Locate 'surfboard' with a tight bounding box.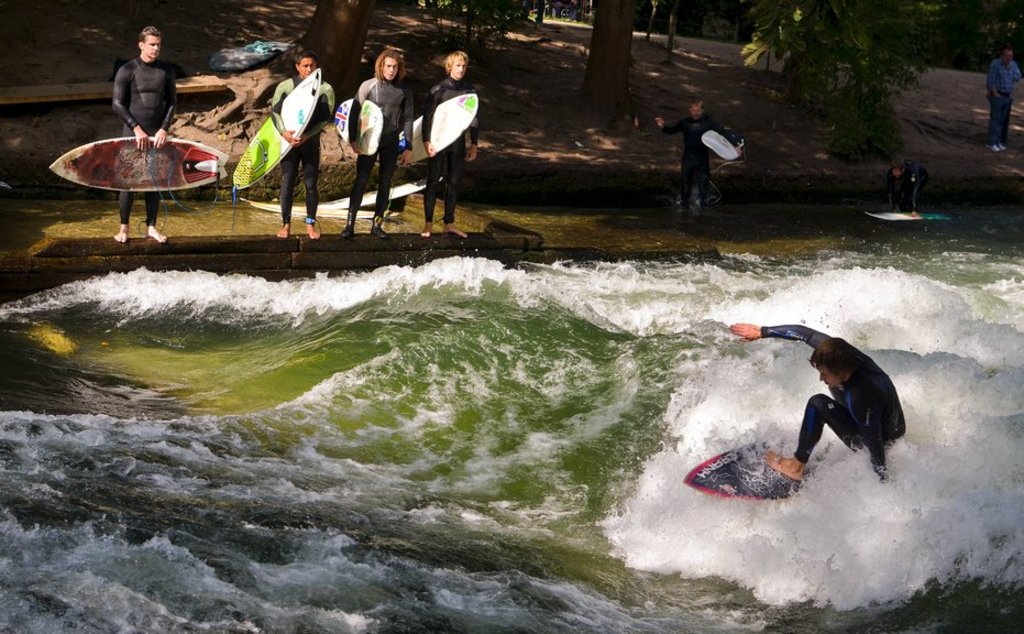
866:212:953:228.
